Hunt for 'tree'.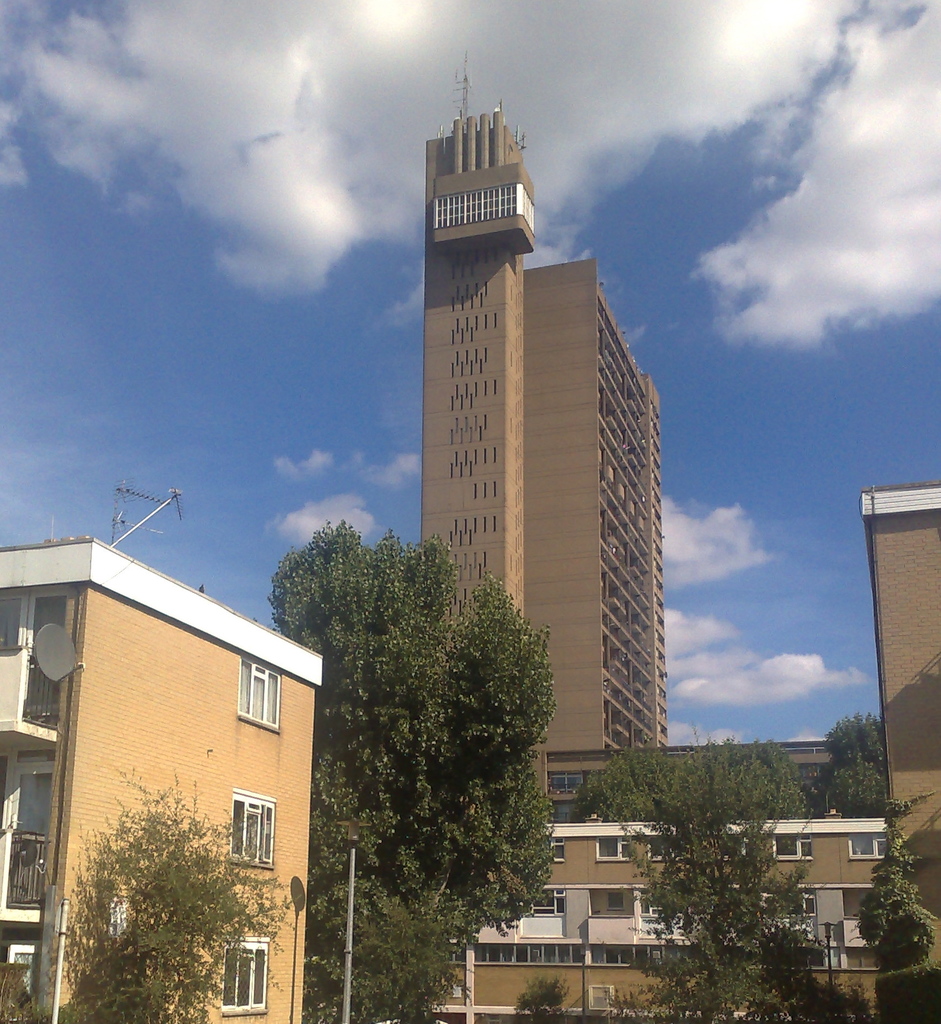
Hunted down at crop(587, 728, 872, 1022).
